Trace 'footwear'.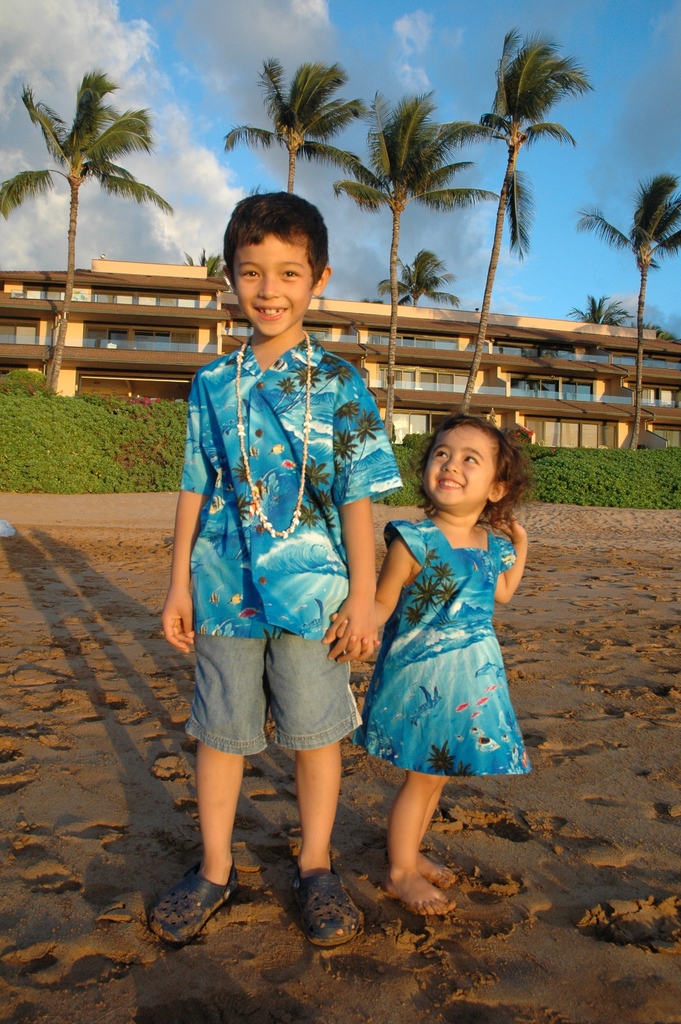
Traced to 148:860:241:948.
